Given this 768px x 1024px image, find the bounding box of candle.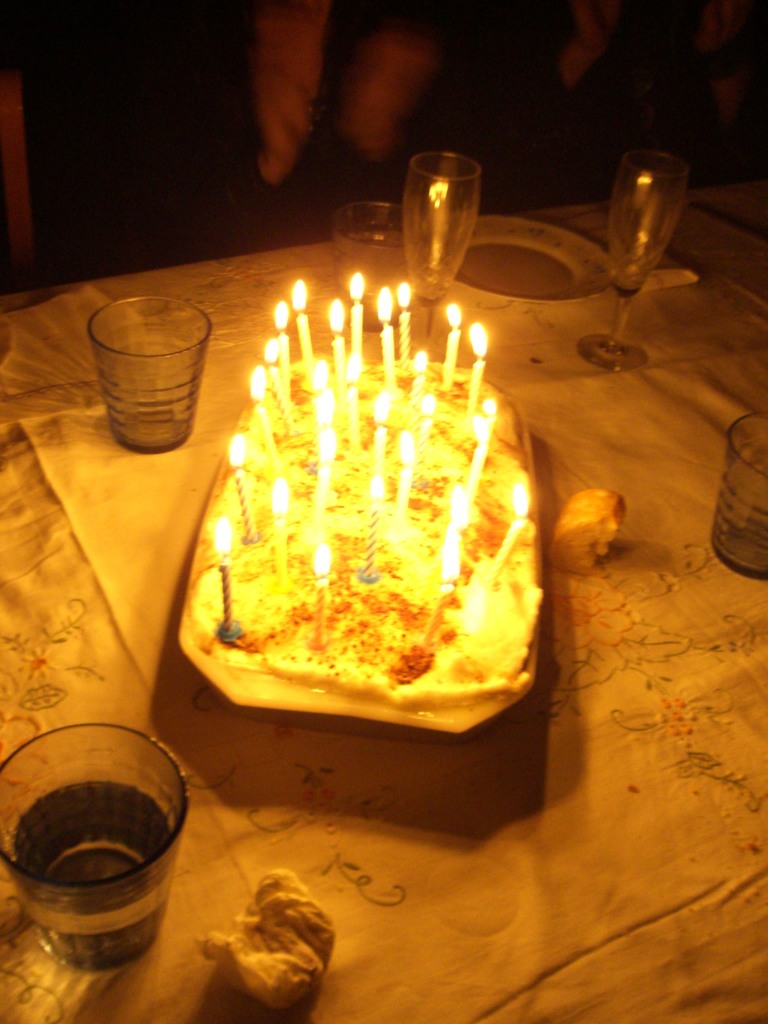
left=350, top=379, right=362, bottom=447.
